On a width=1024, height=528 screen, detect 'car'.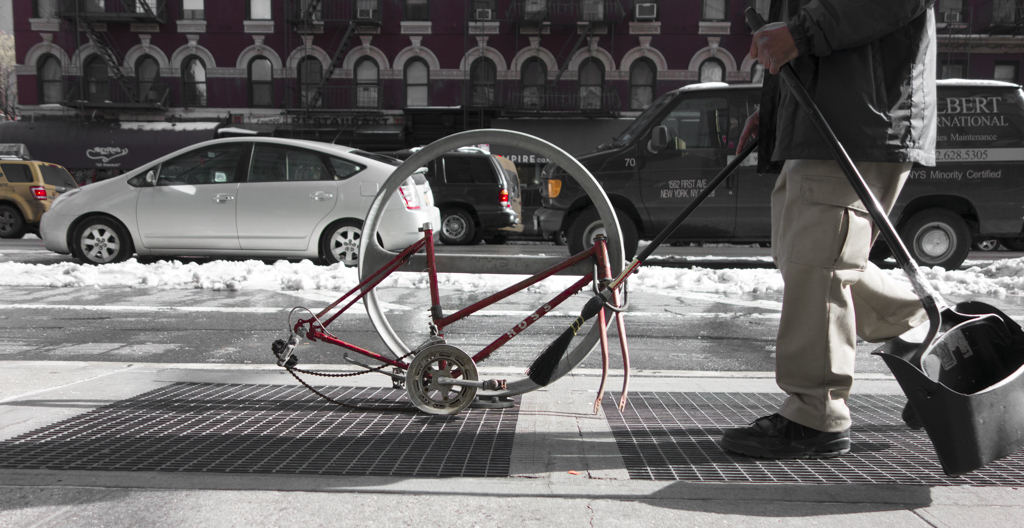
(left=38, top=134, right=442, bottom=265).
